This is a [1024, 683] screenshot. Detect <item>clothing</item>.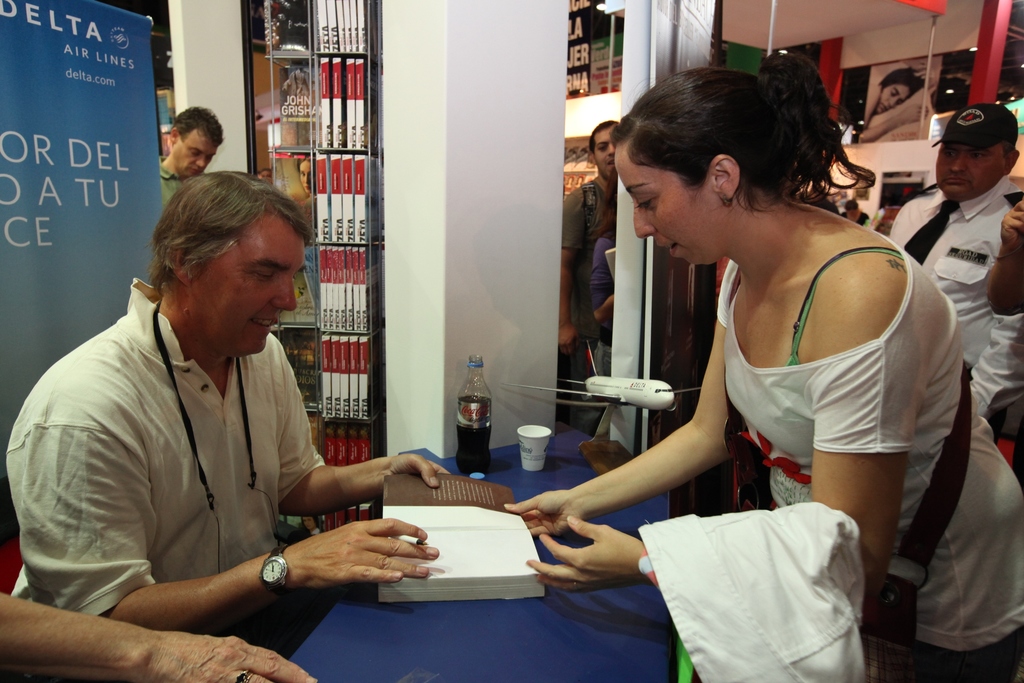
box(634, 502, 872, 679).
